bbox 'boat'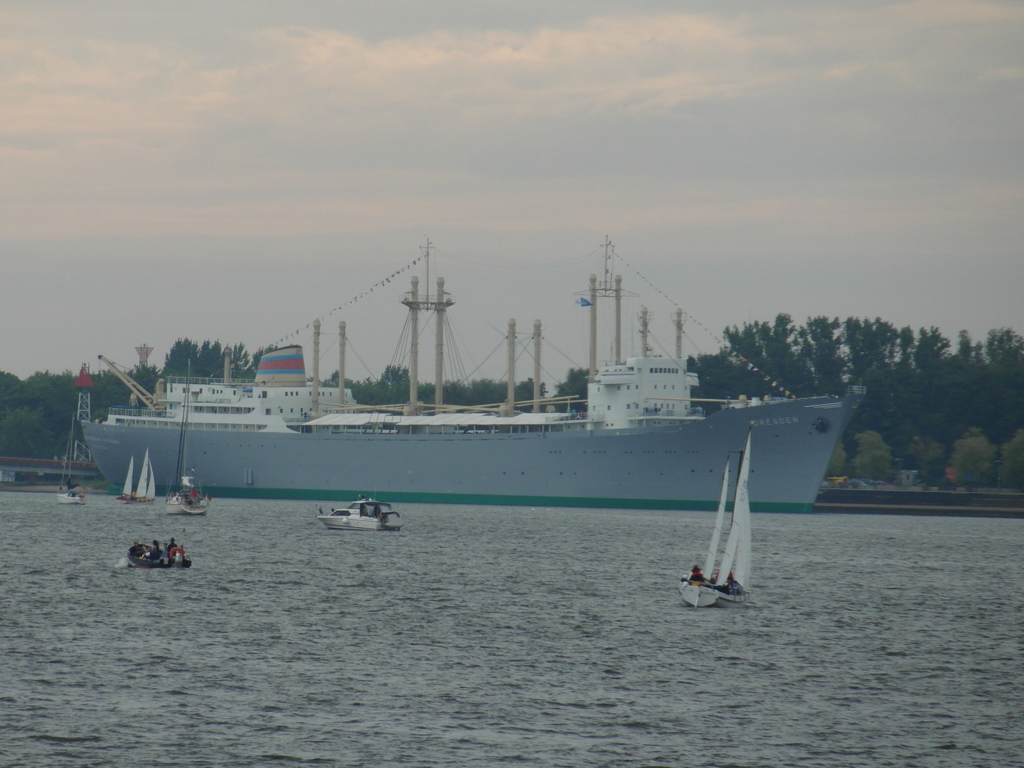
117 225 816 529
